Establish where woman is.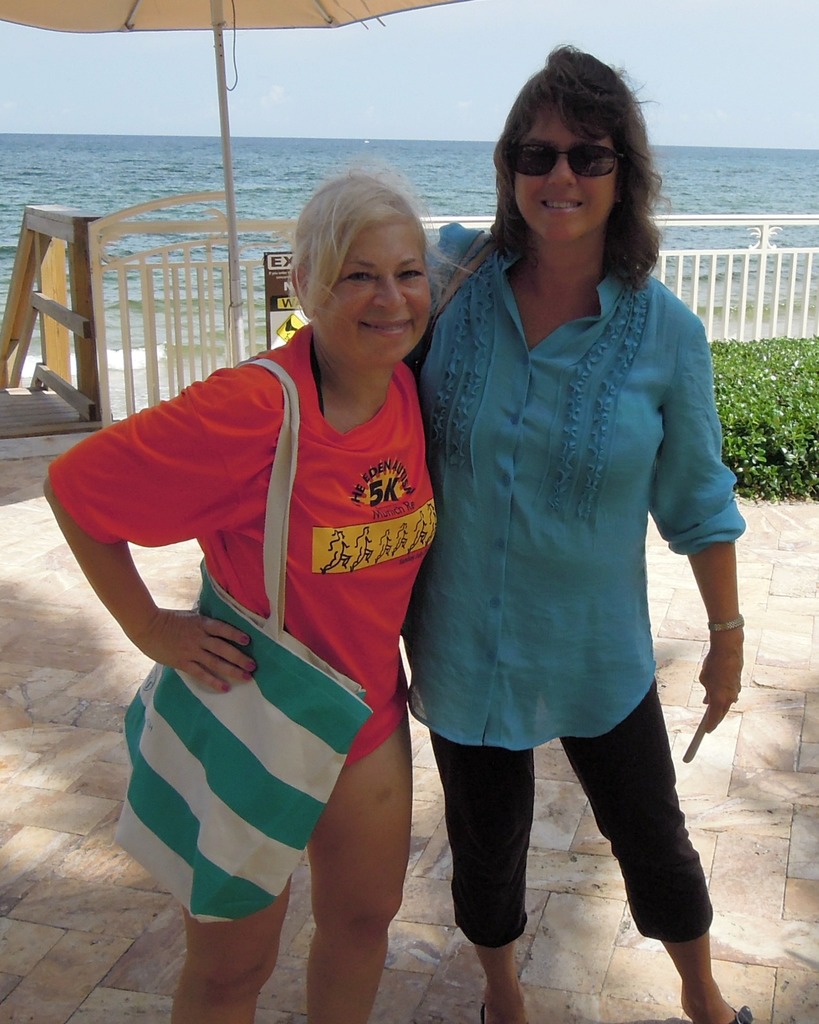
Established at 39 164 444 1023.
